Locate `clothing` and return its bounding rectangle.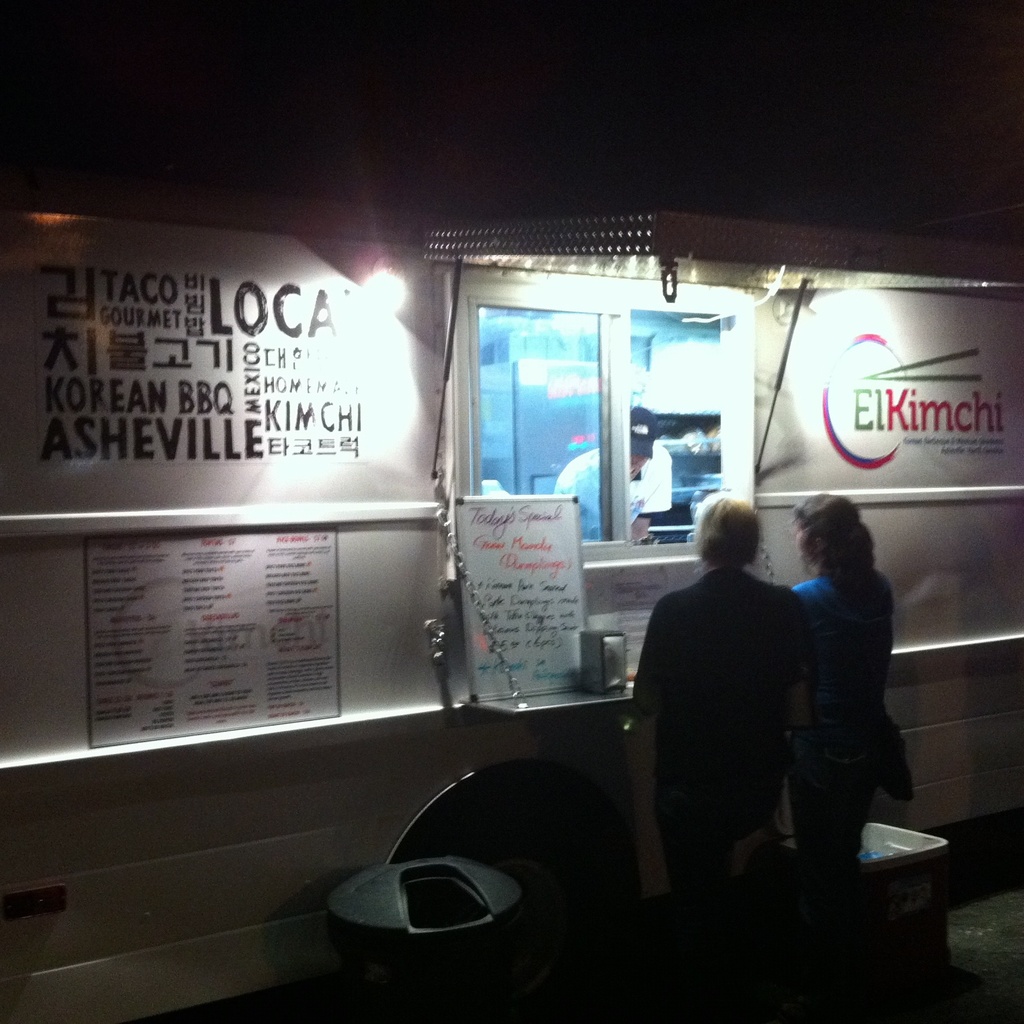
box(556, 442, 684, 540).
